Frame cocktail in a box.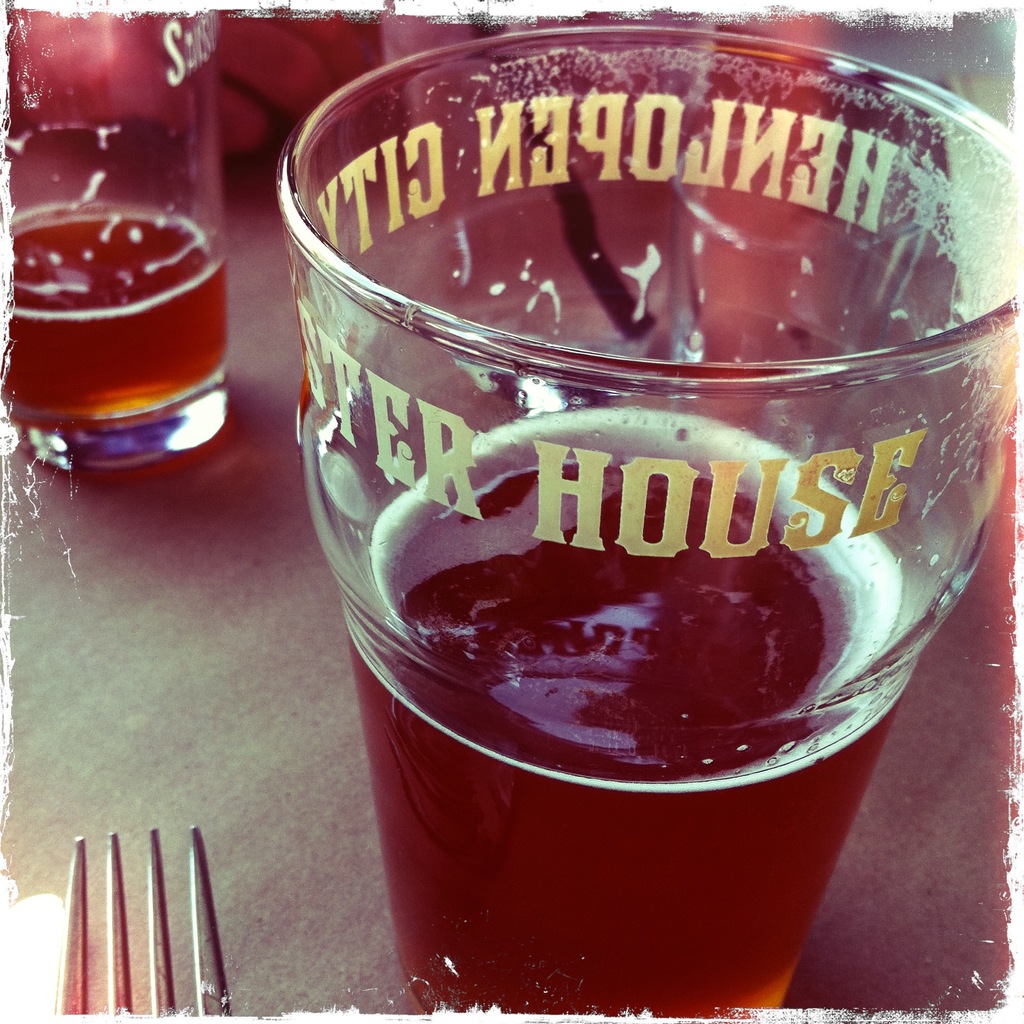
rect(292, 67, 1023, 968).
